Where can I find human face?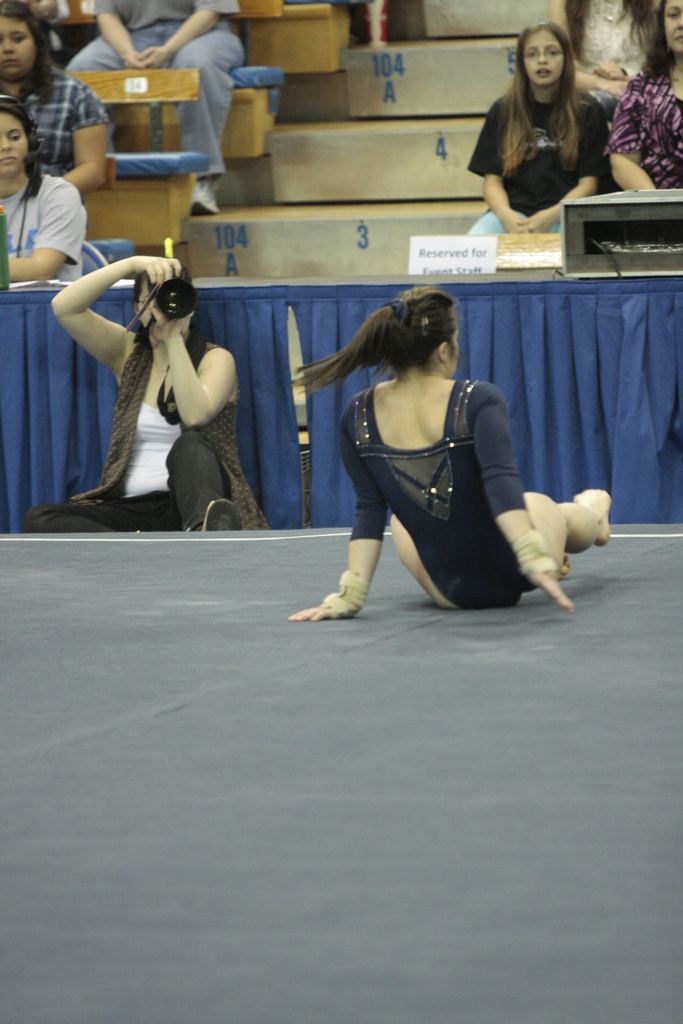
You can find it at [x1=661, y1=1, x2=682, y2=54].
